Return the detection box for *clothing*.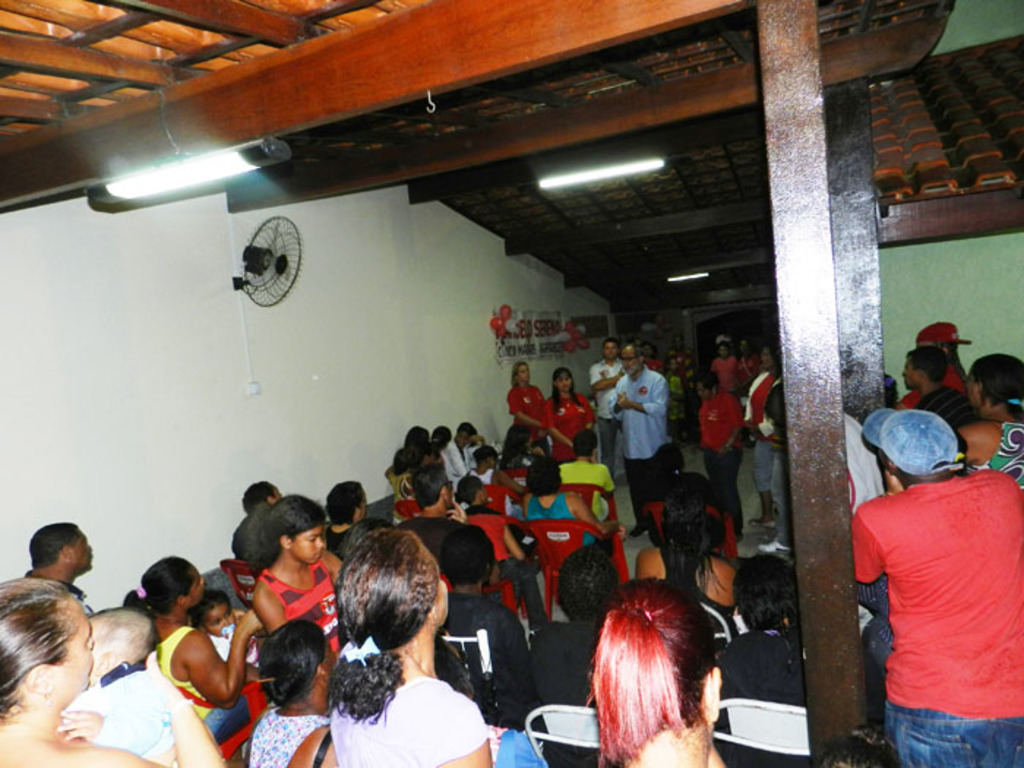
l=551, t=389, r=585, b=470.
